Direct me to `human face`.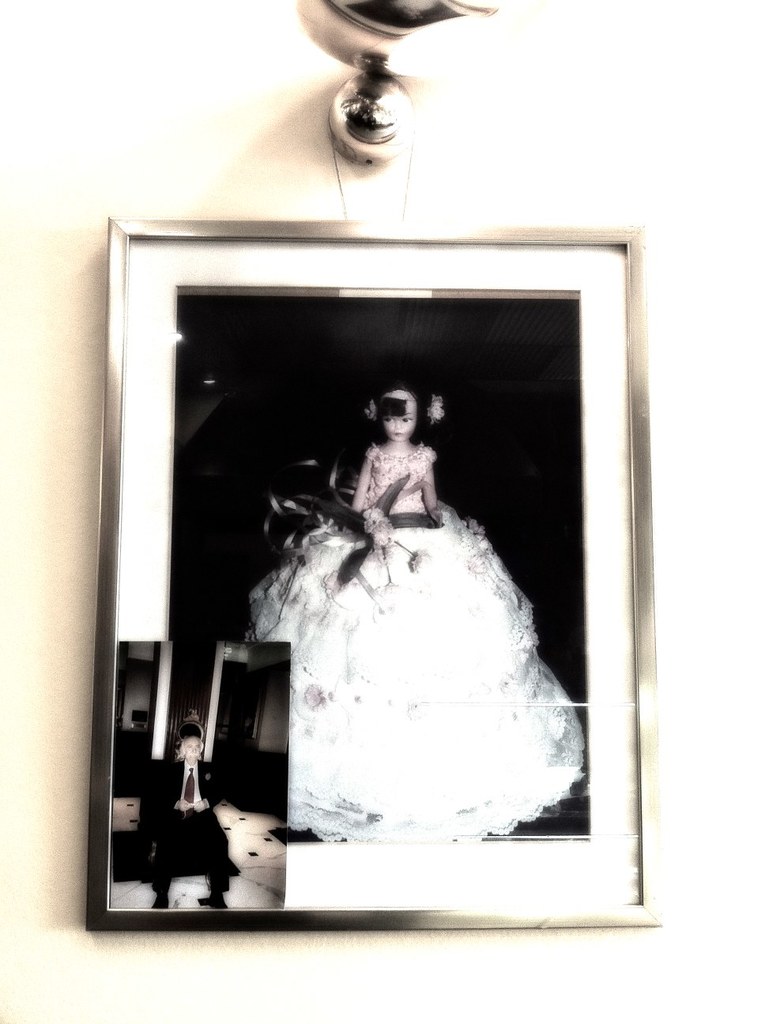
Direction: 380:399:414:439.
